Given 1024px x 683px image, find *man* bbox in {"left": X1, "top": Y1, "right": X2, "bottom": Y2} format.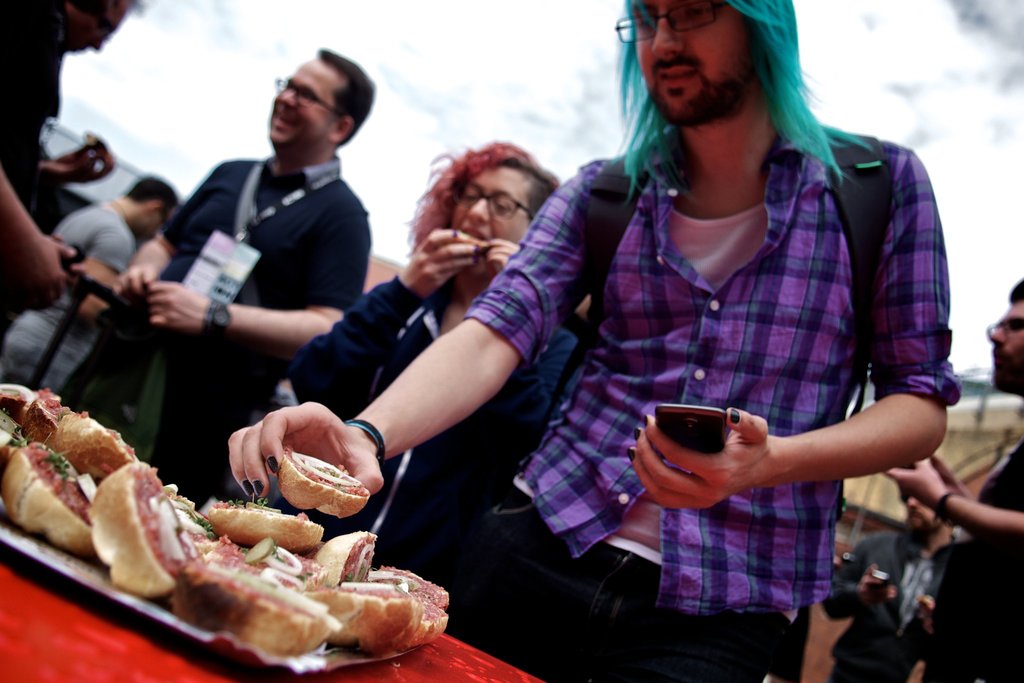
{"left": 114, "top": 69, "right": 402, "bottom": 487}.
